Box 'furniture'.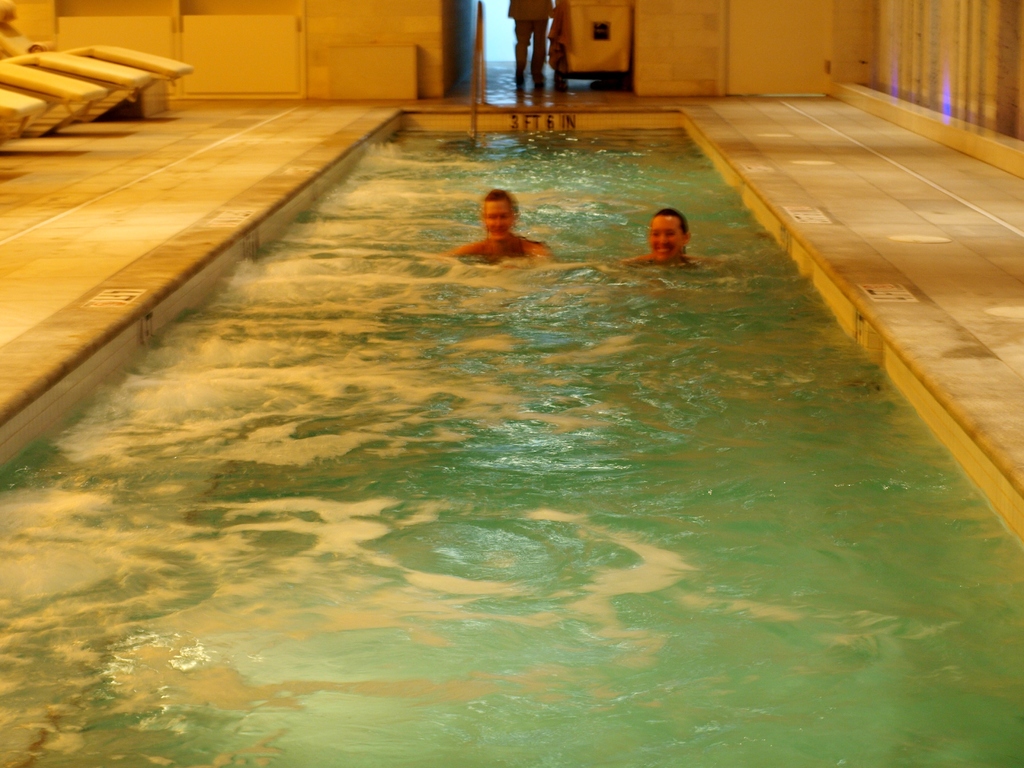
(81, 45, 189, 117).
